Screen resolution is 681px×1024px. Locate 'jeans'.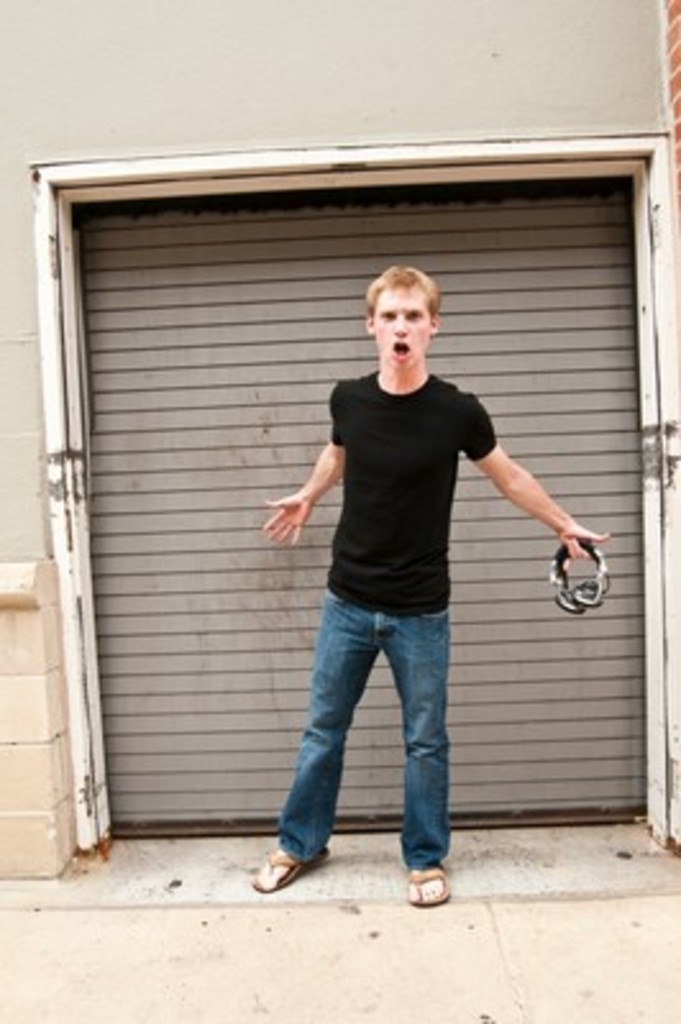
BBox(269, 586, 476, 883).
